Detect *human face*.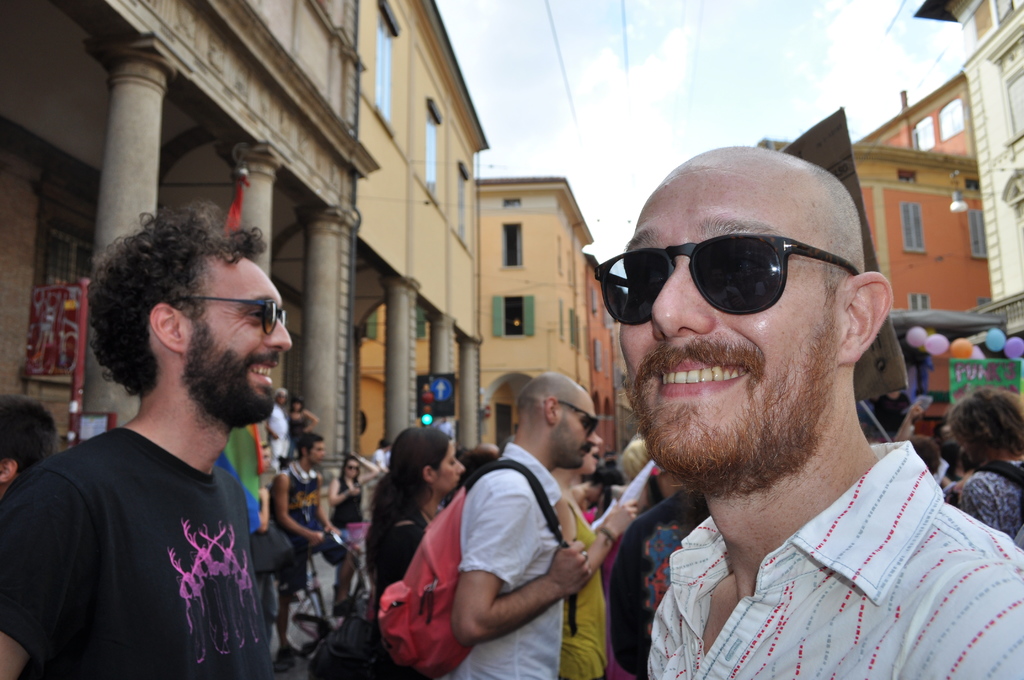
Detected at 580:431:601:473.
